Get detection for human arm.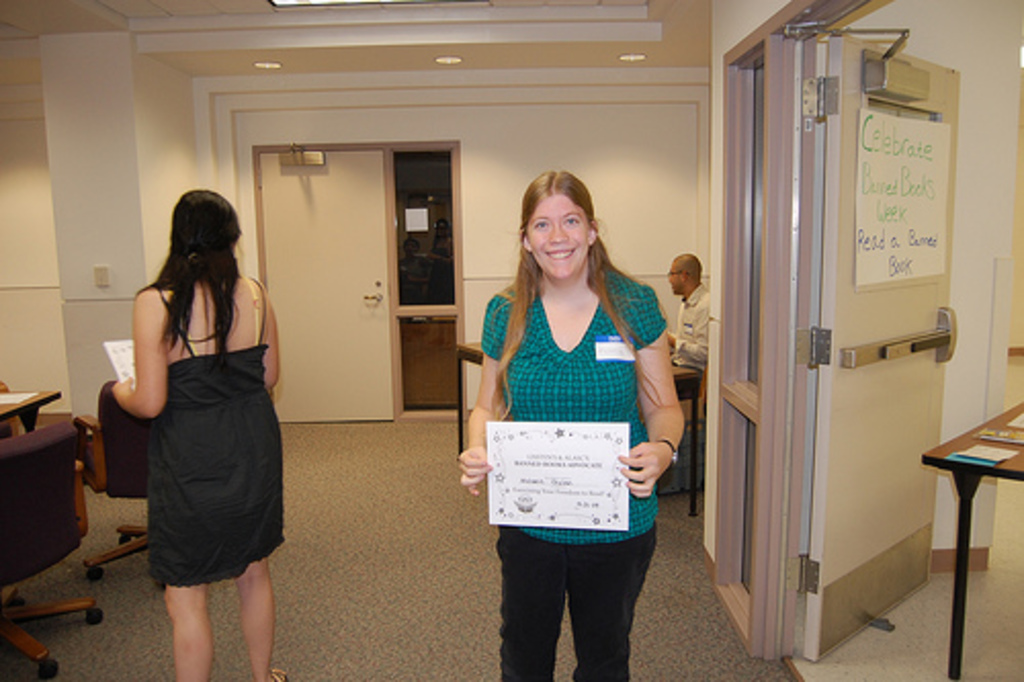
Detection: box(102, 281, 164, 424).
